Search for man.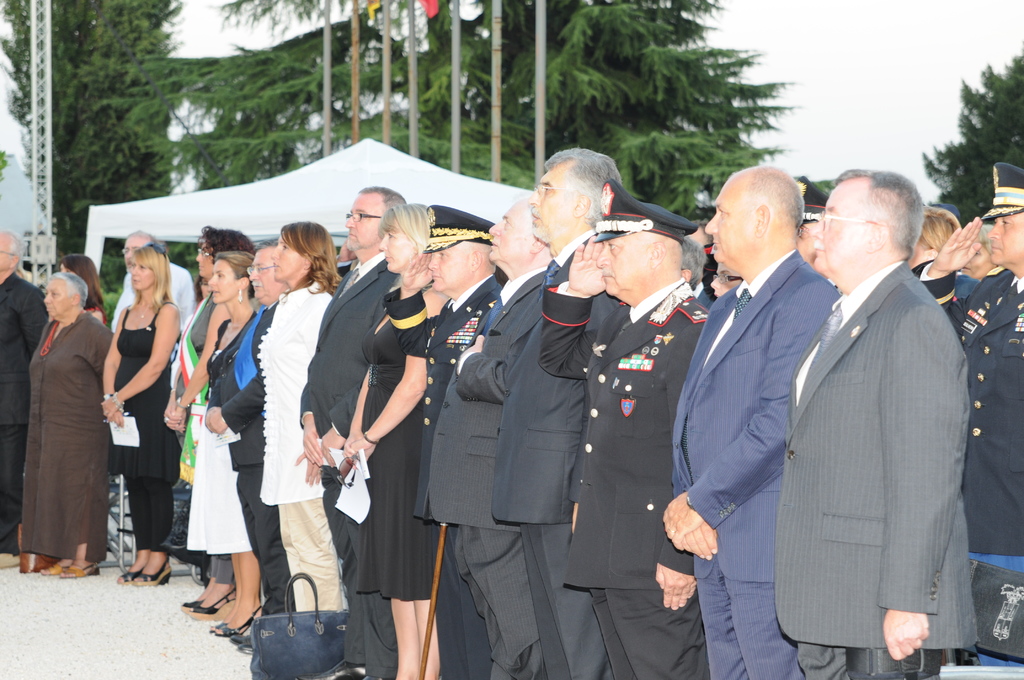
Found at (792,174,828,270).
